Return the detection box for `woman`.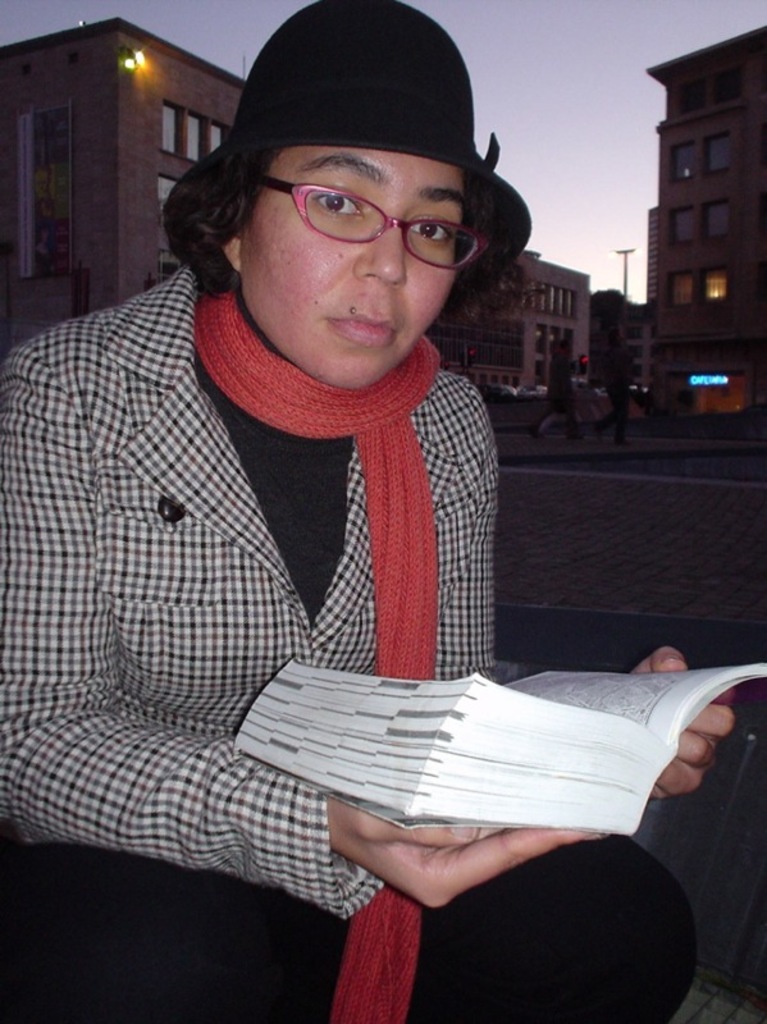
Rect(37, 0, 584, 972).
